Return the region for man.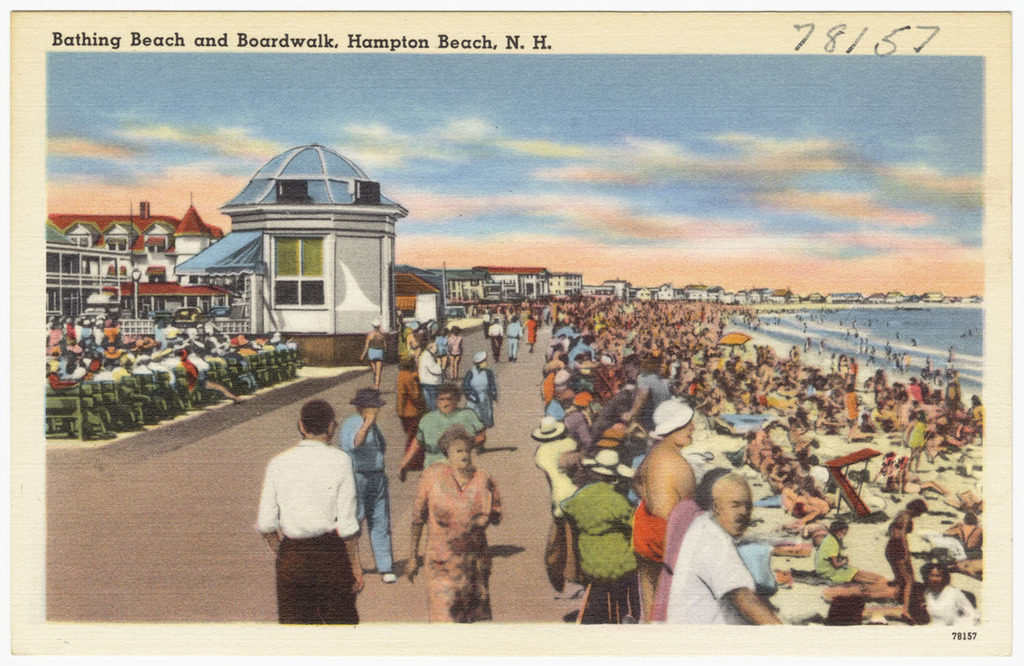
crop(246, 396, 366, 616).
